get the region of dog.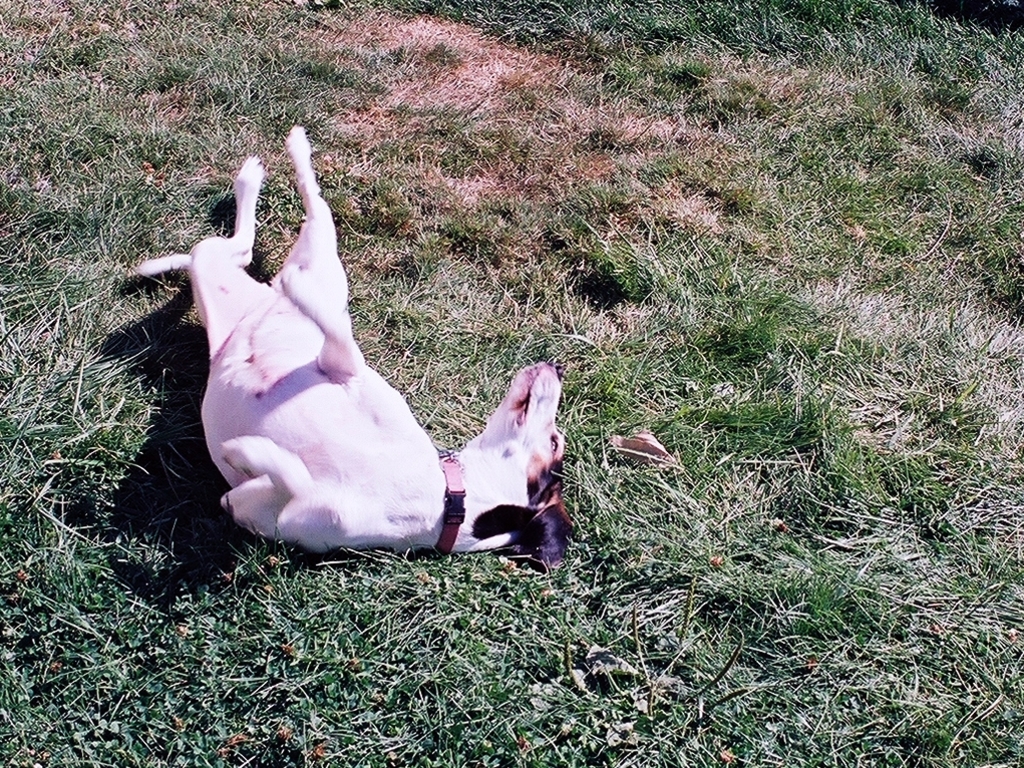
region(137, 121, 575, 550).
